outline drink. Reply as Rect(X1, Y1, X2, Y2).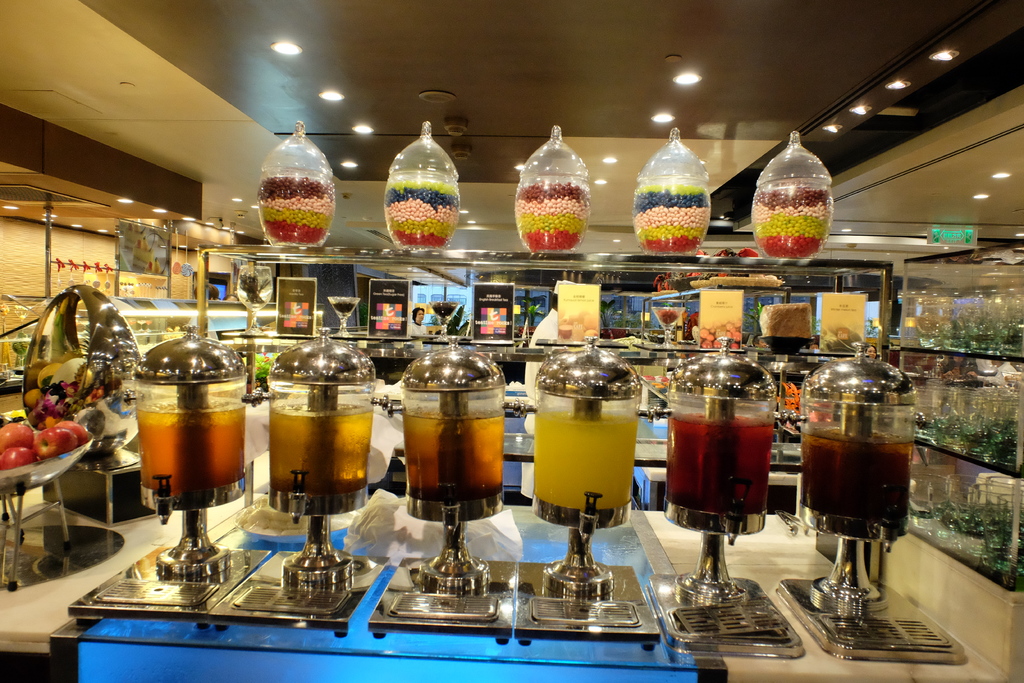
Rect(399, 403, 501, 504).
